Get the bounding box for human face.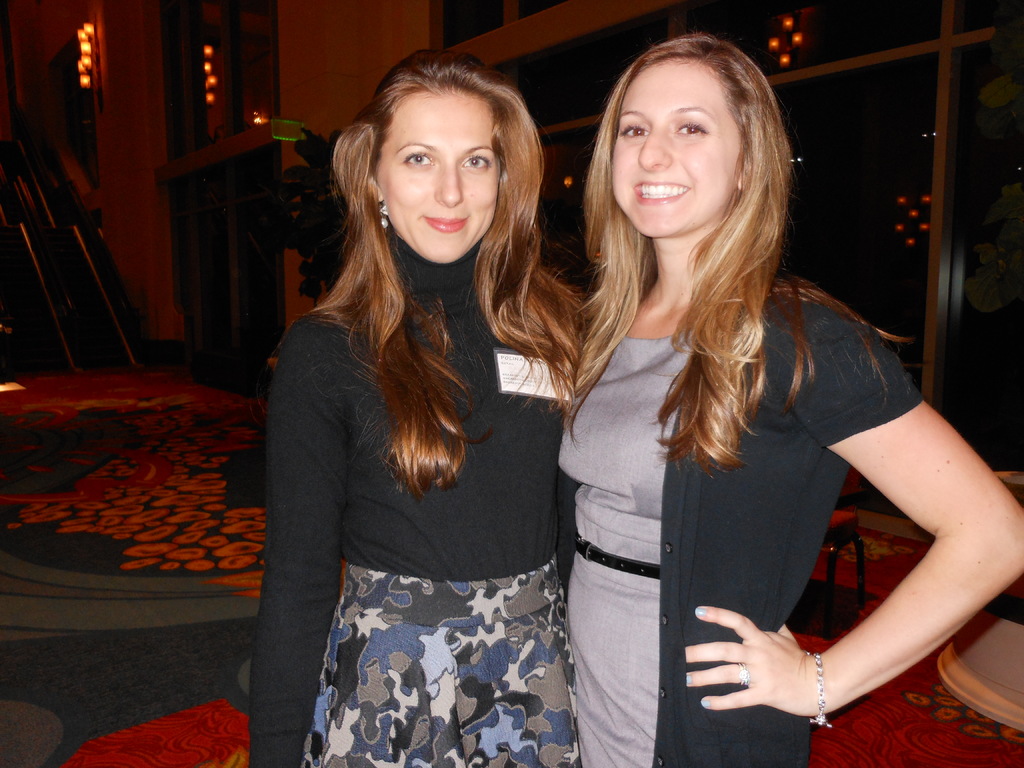
detection(376, 86, 500, 264).
